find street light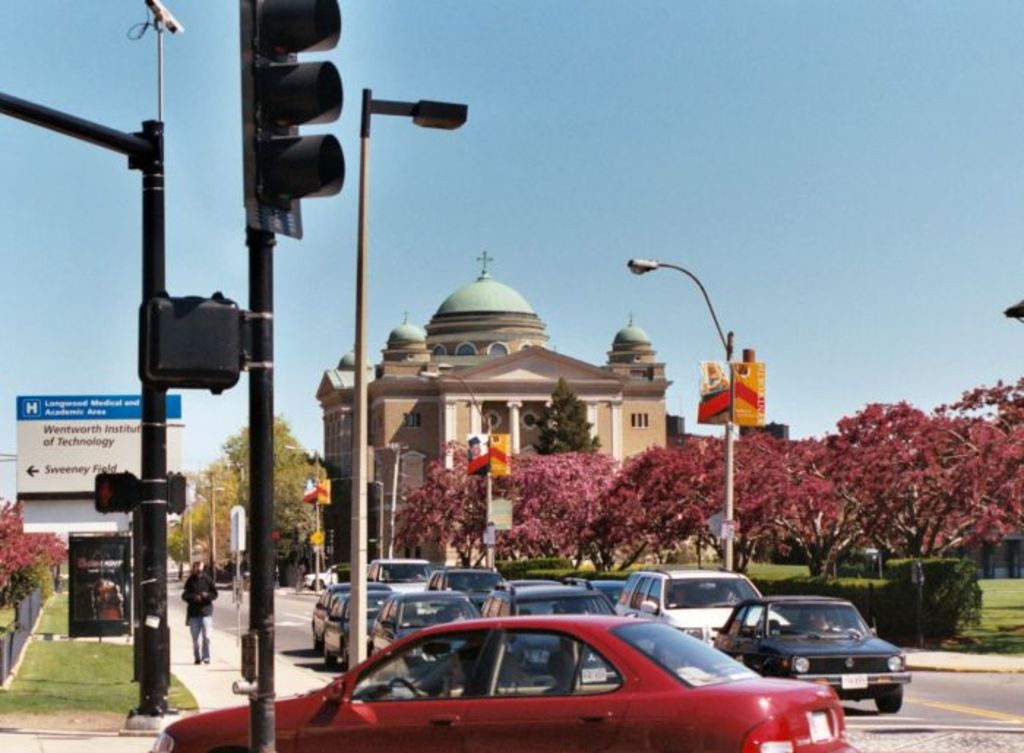
l=212, t=481, r=224, b=576
